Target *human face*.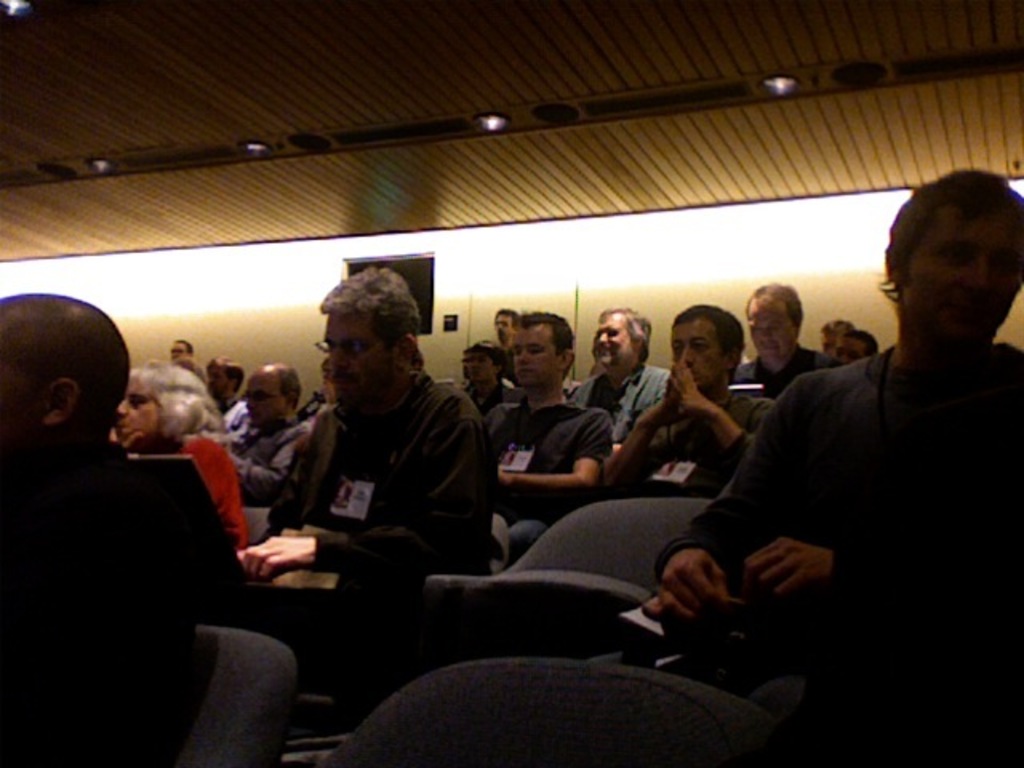
Target region: (x1=590, y1=302, x2=629, y2=371).
